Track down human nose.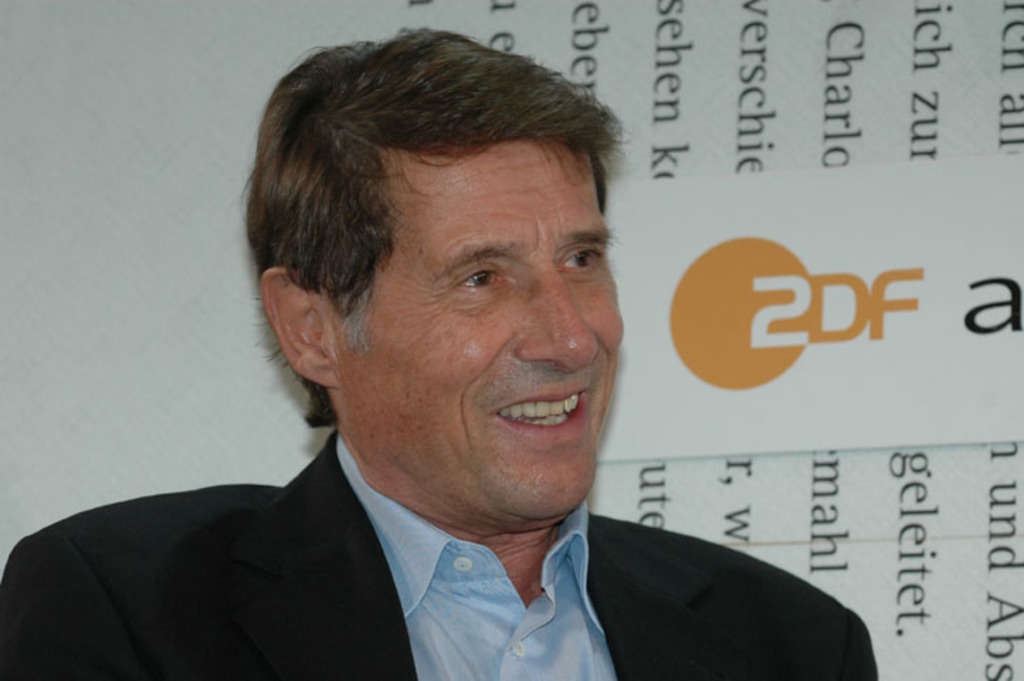
Tracked to bbox(516, 262, 601, 370).
